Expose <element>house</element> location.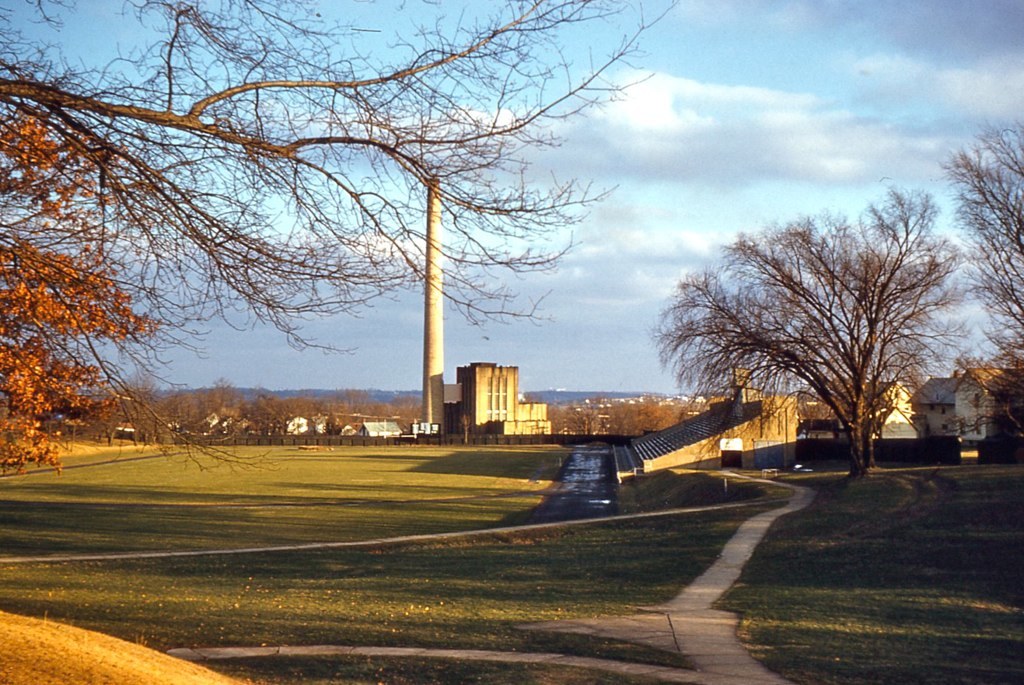
Exposed at pyautogui.locateOnScreen(273, 409, 312, 445).
